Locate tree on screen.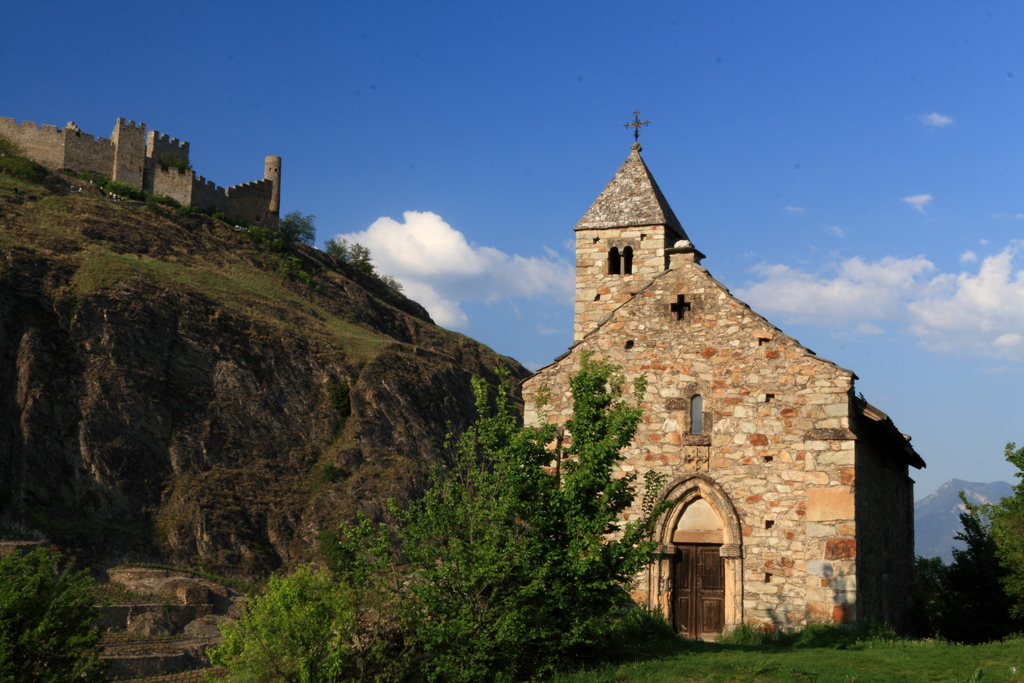
On screen at detection(250, 211, 317, 259).
